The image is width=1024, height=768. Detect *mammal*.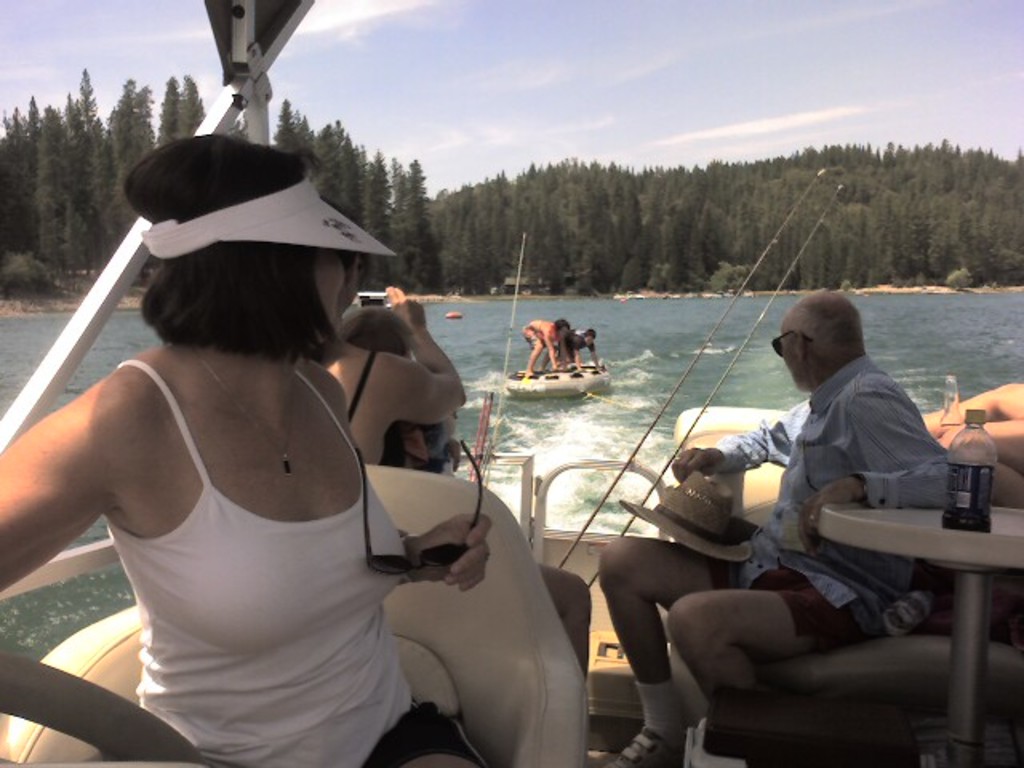
Detection: pyautogui.locateOnScreen(331, 283, 470, 456).
